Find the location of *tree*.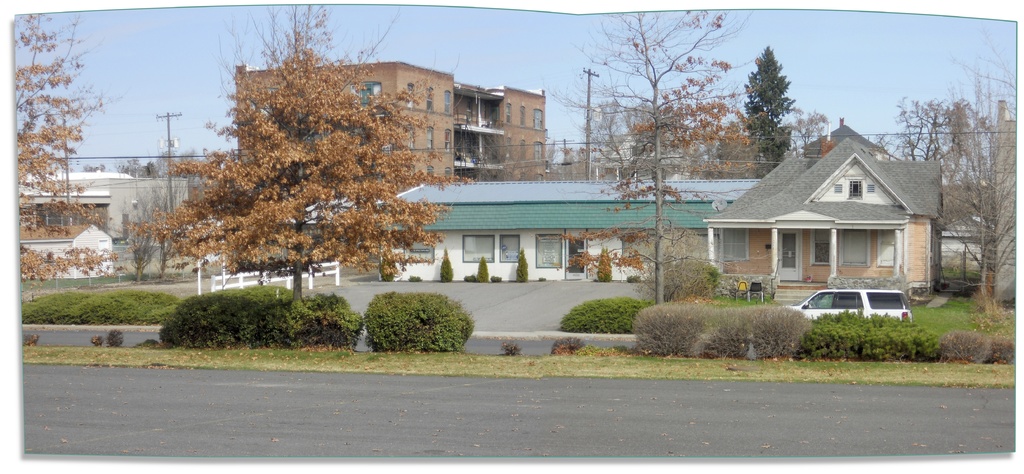
Location: <region>888, 85, 975, 283</region>.
